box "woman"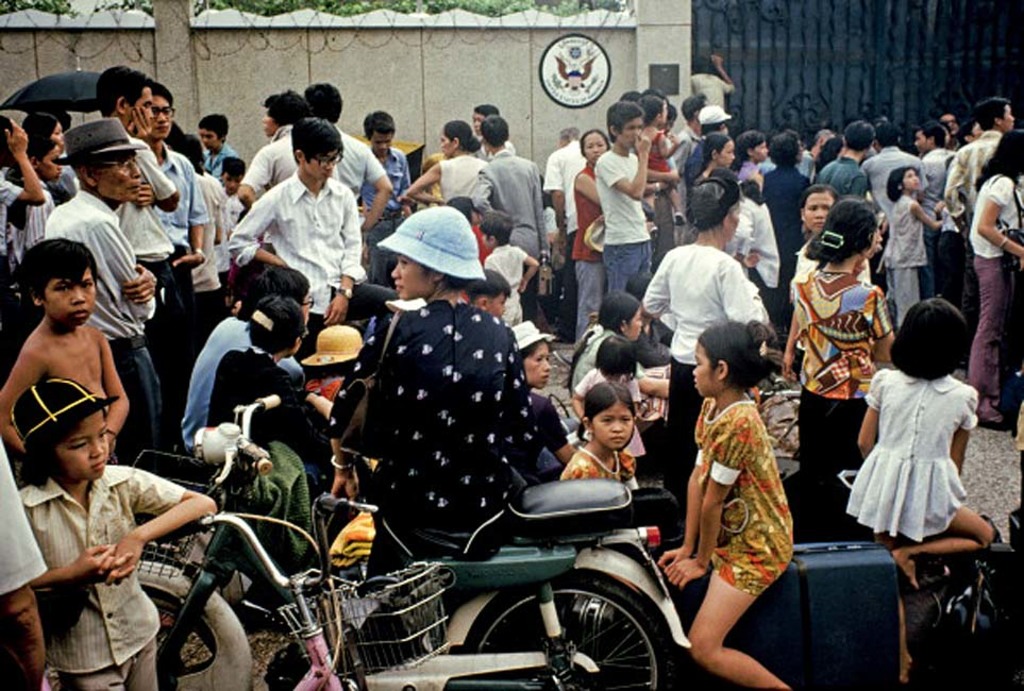
{"left": 641, "top": 178, "right": 765, "bottom": 499}
